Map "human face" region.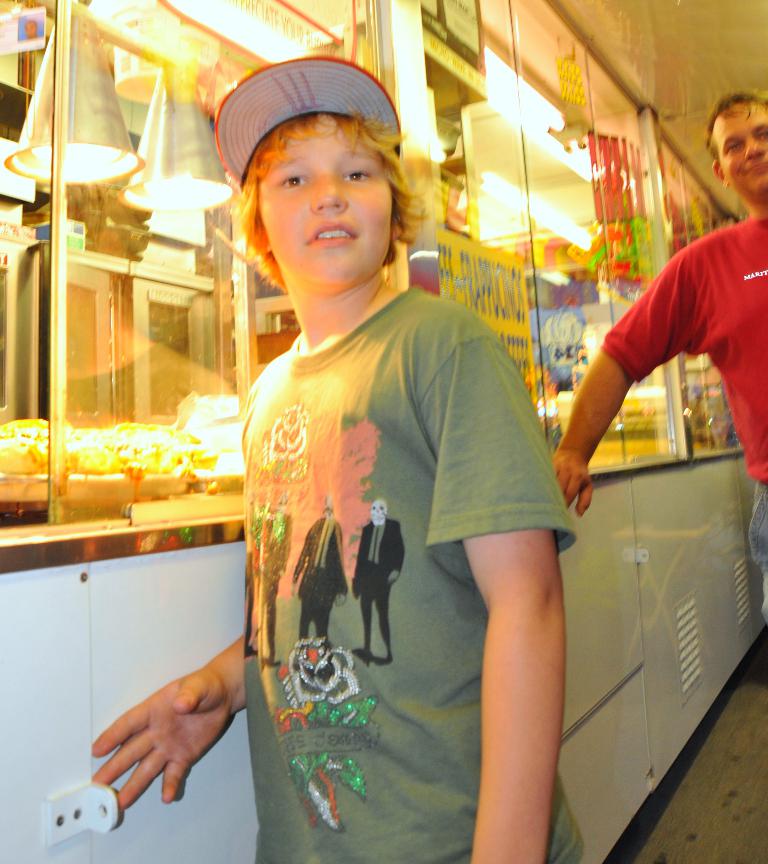
Mapped to rect(260, 113, 392, 279).
